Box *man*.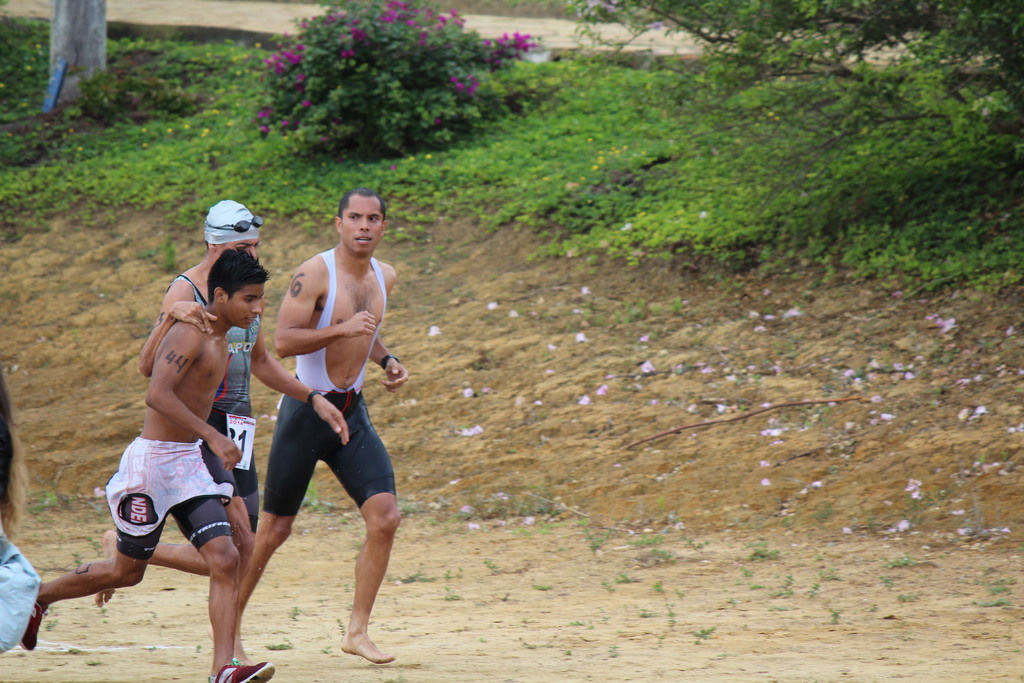
region(79, 193, 358, 682).
